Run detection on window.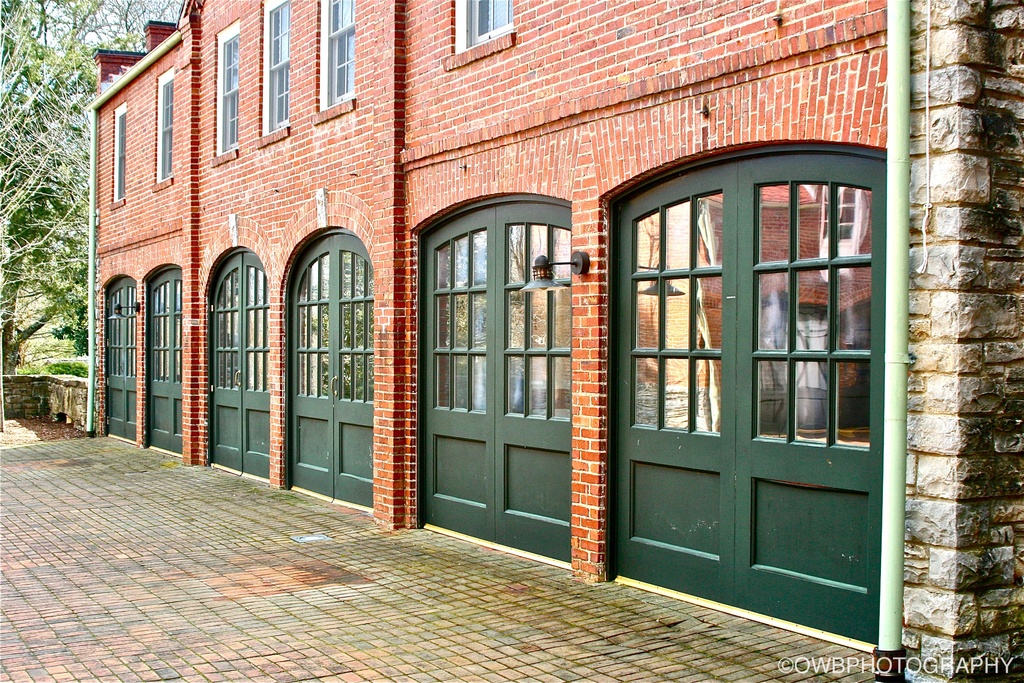
Result: 319:0:356:108.
